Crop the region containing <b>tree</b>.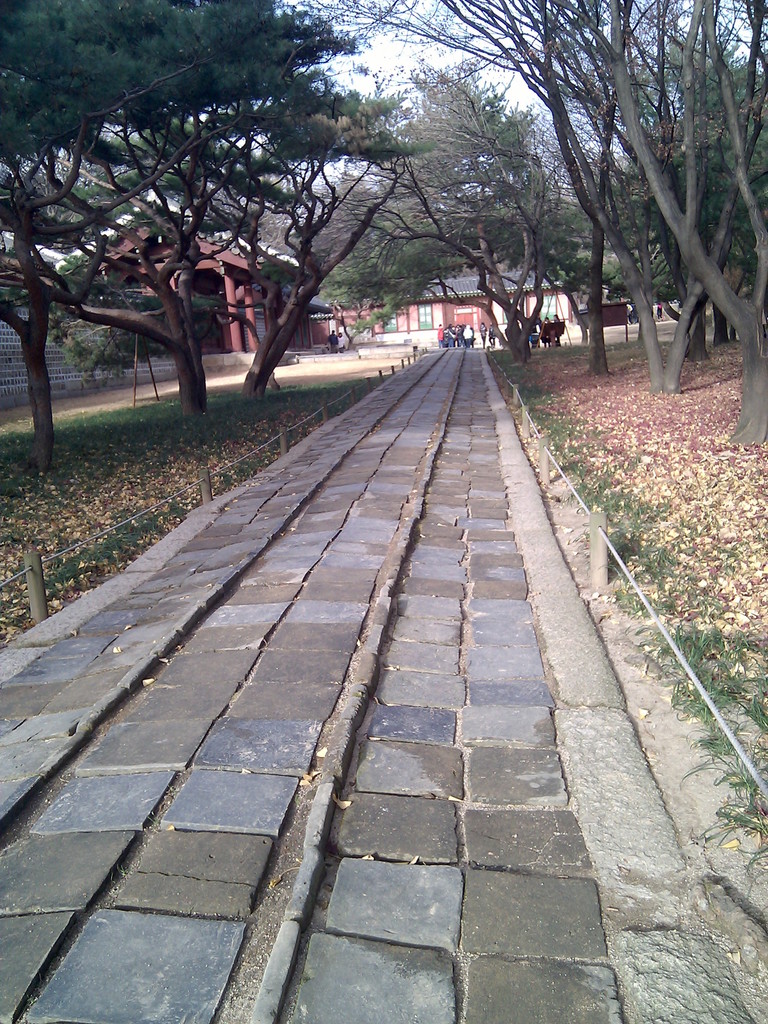
Crop region: <region>338, 70, 559, 364</region>.
